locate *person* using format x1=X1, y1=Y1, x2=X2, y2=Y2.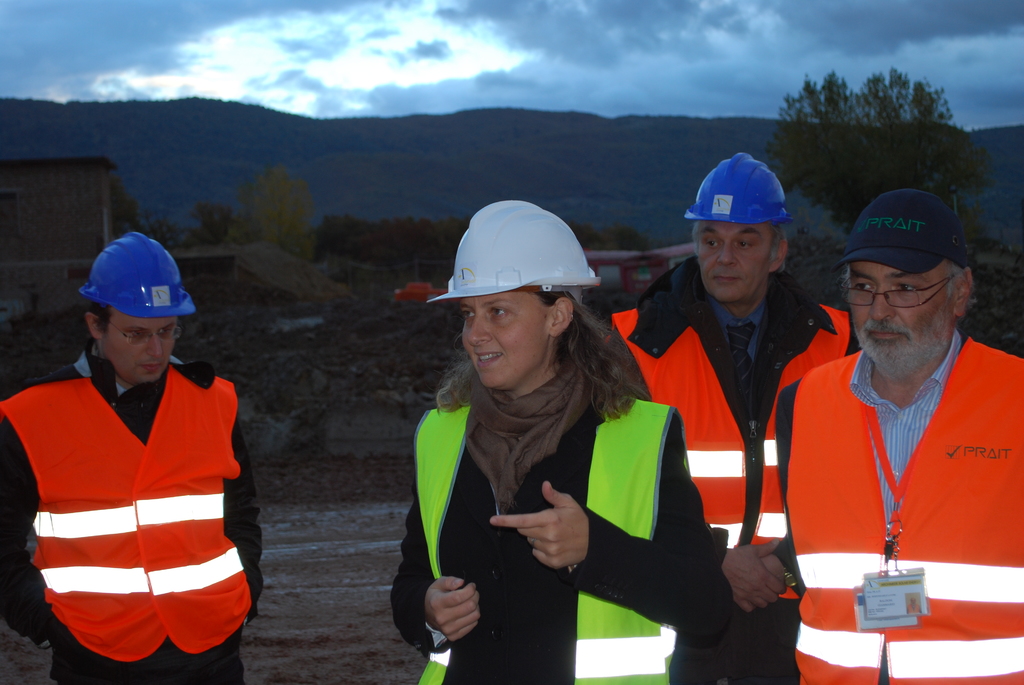
x1=609, y1=151, x2=860, y2=684.
